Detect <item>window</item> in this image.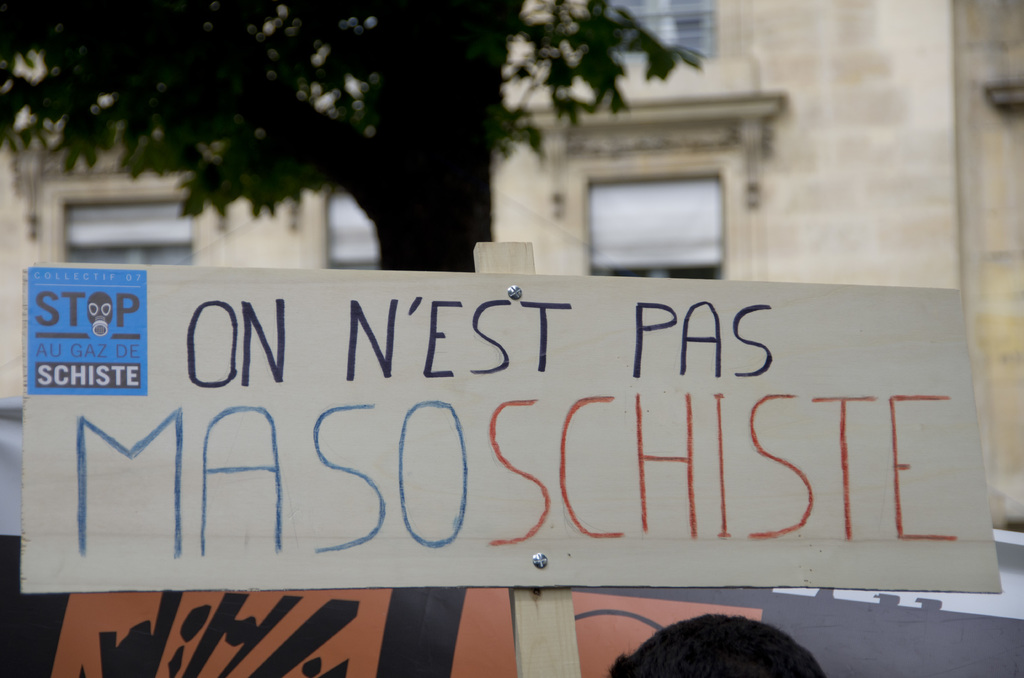
Detection: {"left": 65, "top": 198, "right": 189, "bottom": 276}.
